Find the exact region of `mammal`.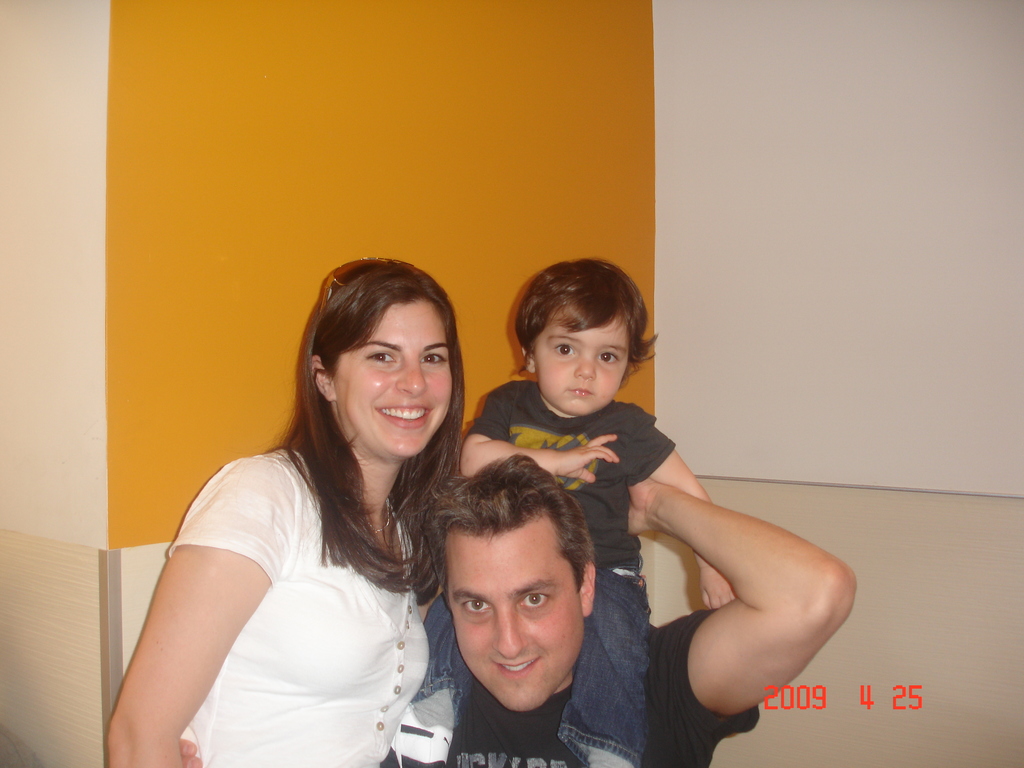
Exact region: 377/471/857/767.
